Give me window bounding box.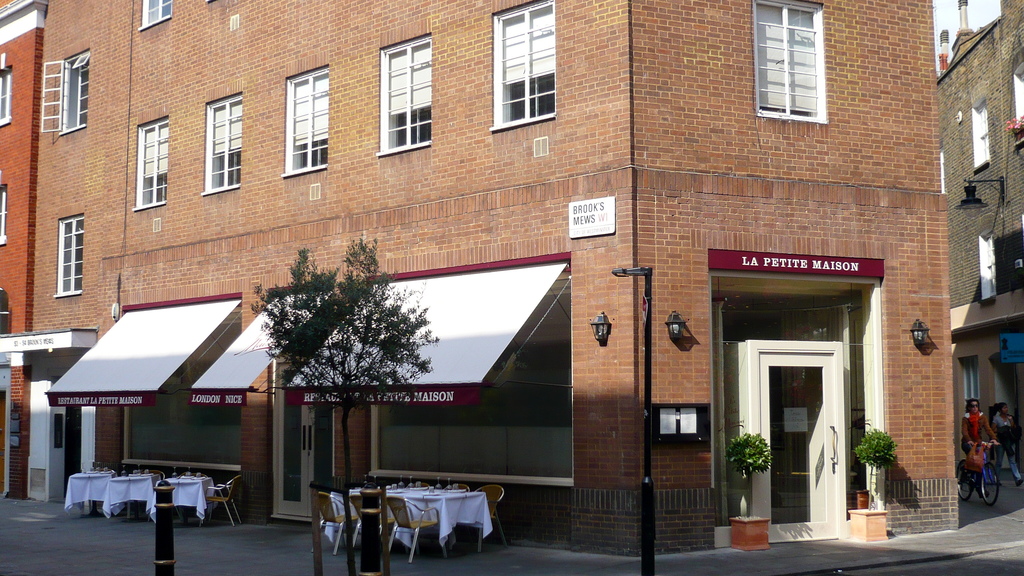
BBox(378, 33, 433, 157).
